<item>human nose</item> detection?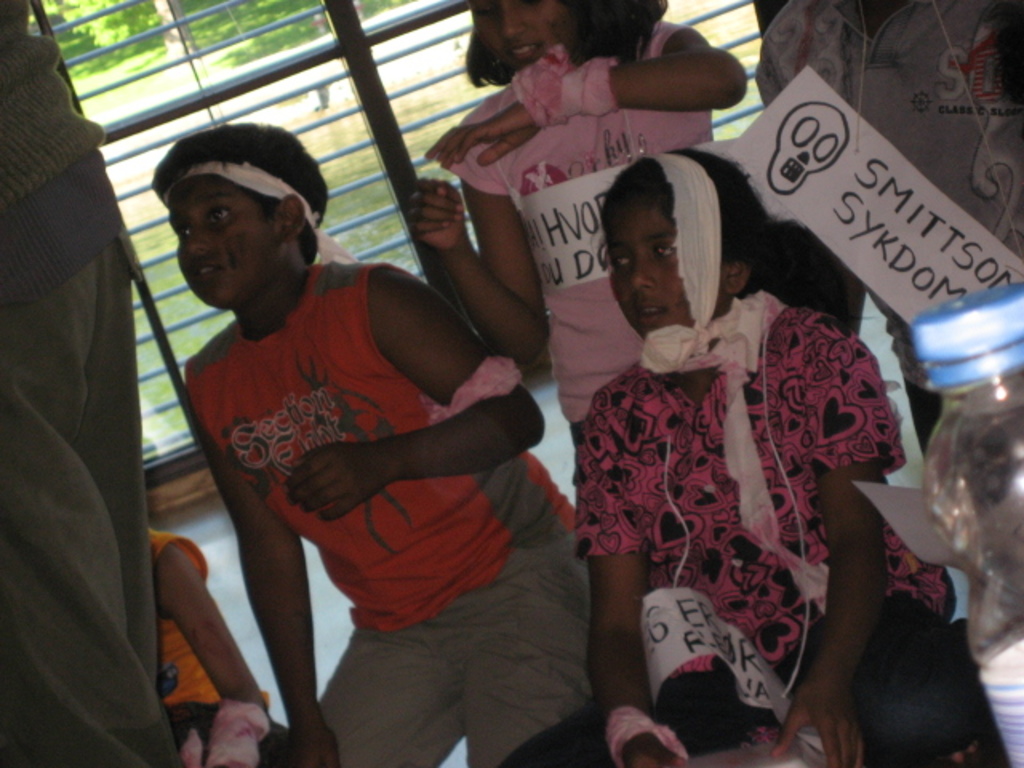
Rect(624, 254, 656, 290)
